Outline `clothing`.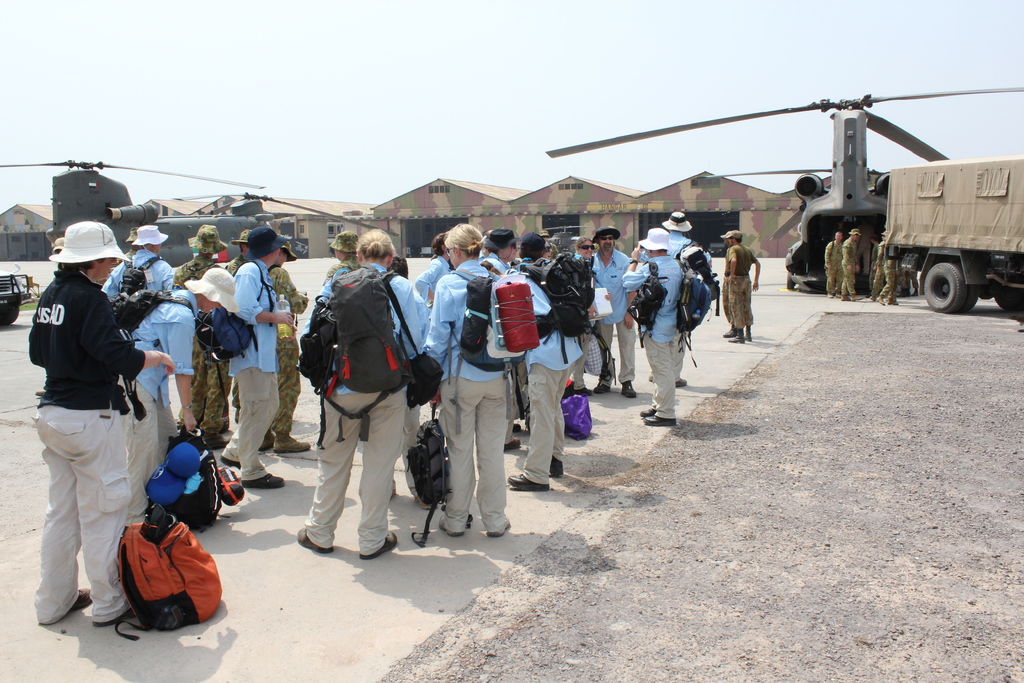
Outline: select_region(19, 236, 155, 609).
